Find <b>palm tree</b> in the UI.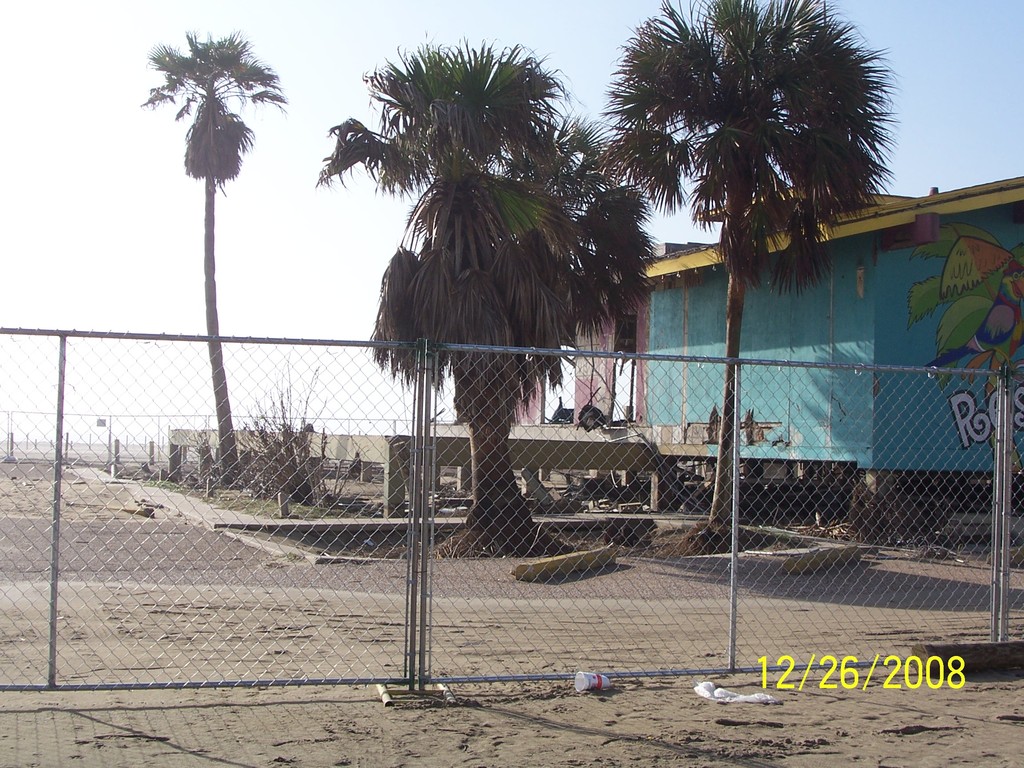
UI element at [147, 31, 289, 467].
